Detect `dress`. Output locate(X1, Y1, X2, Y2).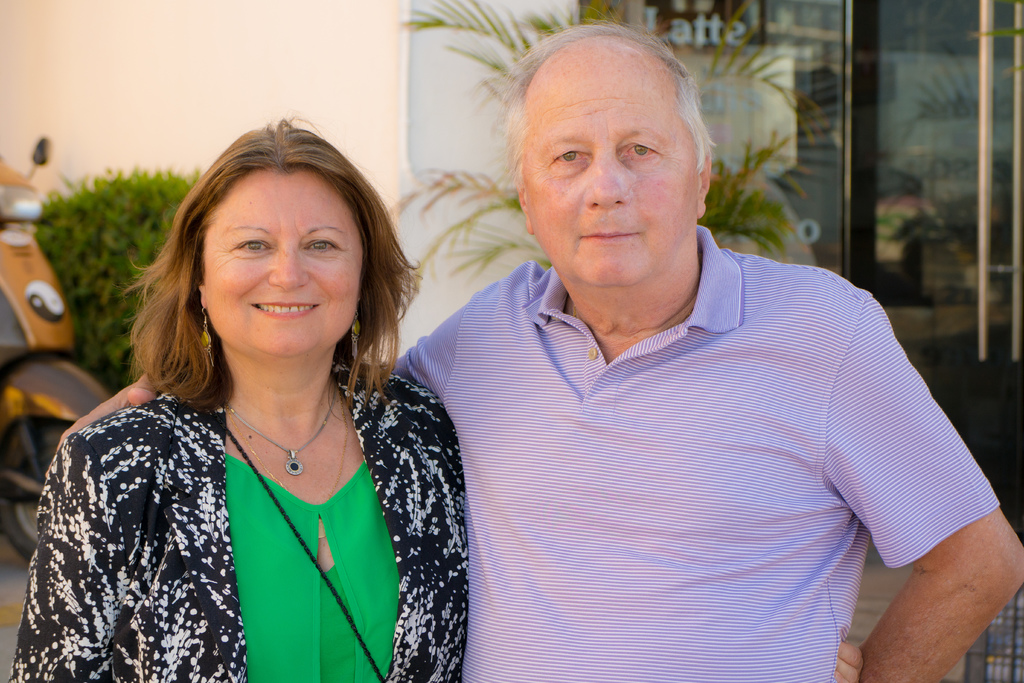
locate(0, 358, 468, 682).
